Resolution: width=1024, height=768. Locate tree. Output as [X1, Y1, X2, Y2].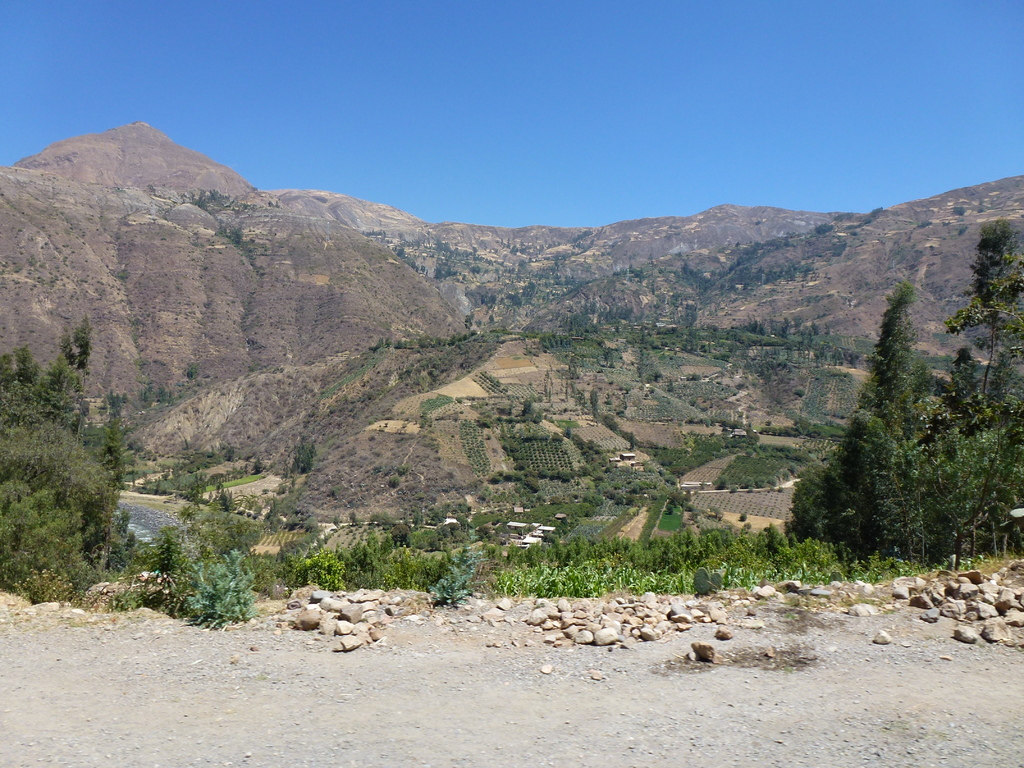
[783, 282, 921, 557].
